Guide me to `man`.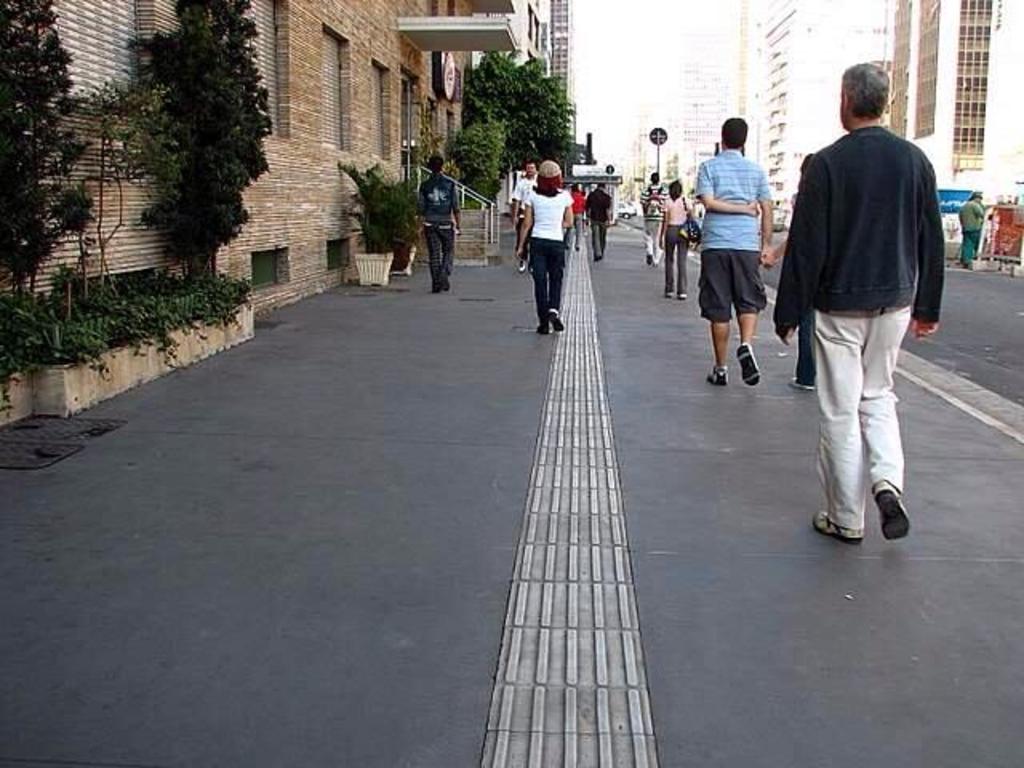
Guidance: Rect(790, 61, 942, 568).
